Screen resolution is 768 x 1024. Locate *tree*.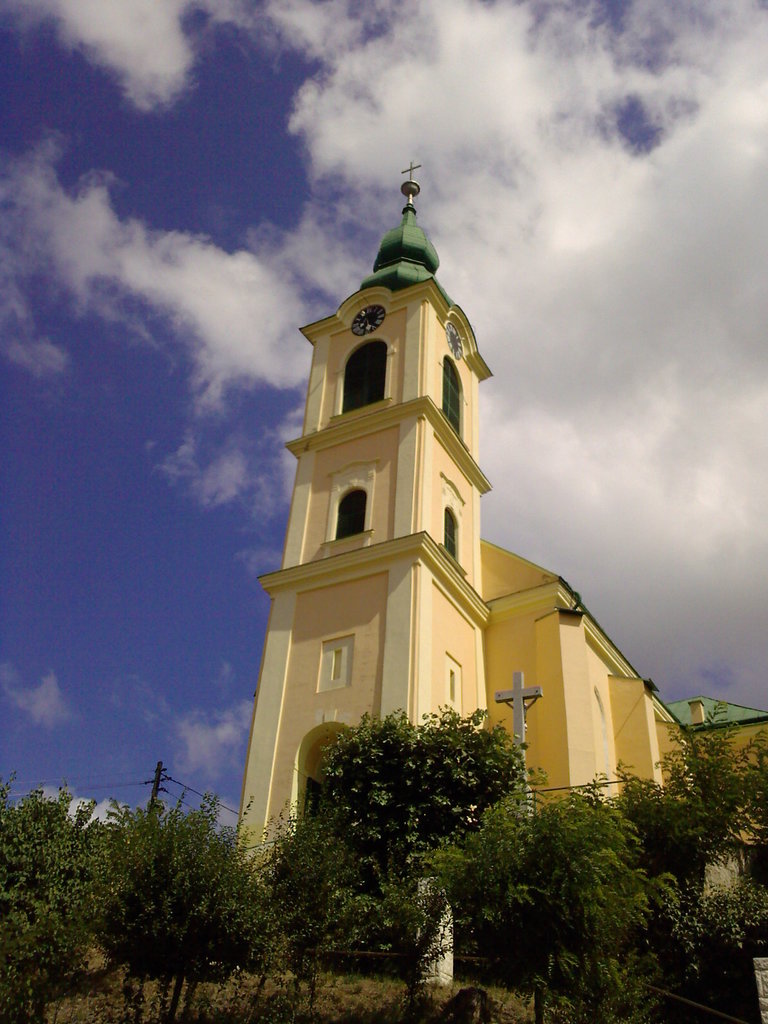
54, 760, 303, 992.
